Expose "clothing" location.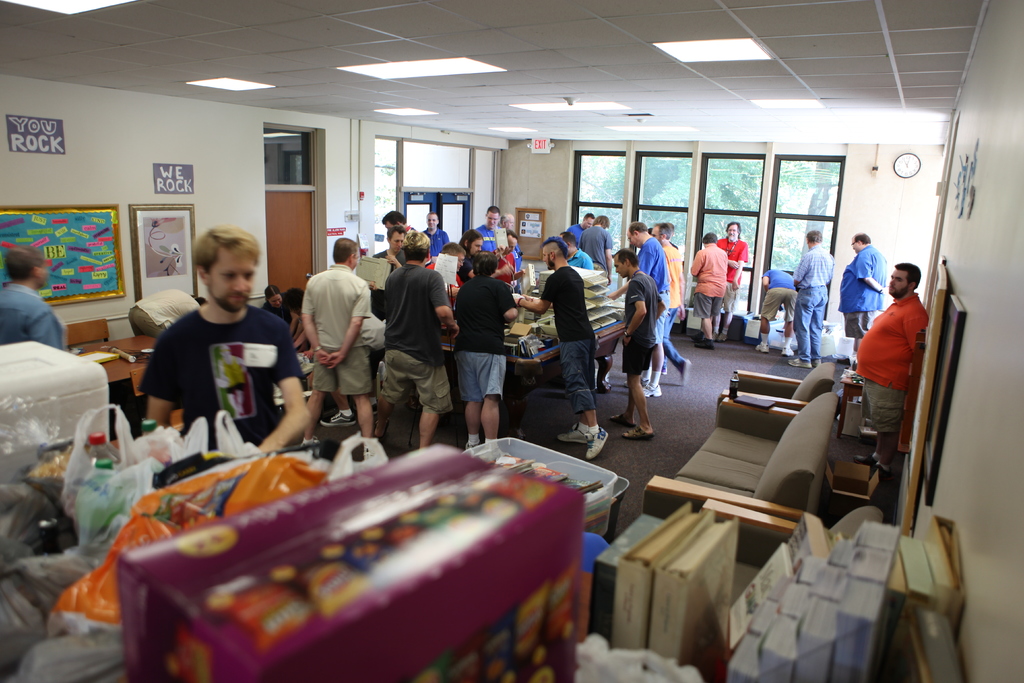
Exposed at box(660, 245, 684, 329).
